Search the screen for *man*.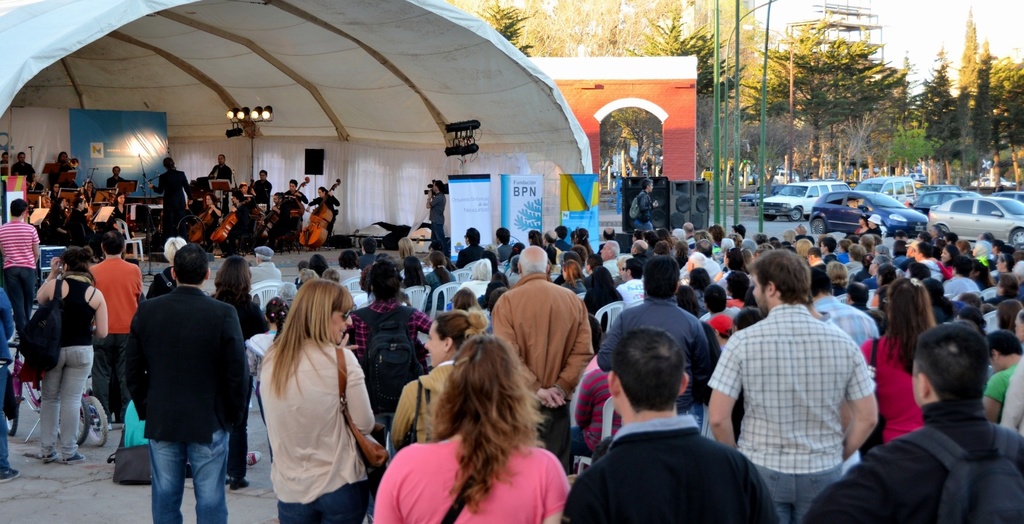
Found at 454, 223, 486, 270.
